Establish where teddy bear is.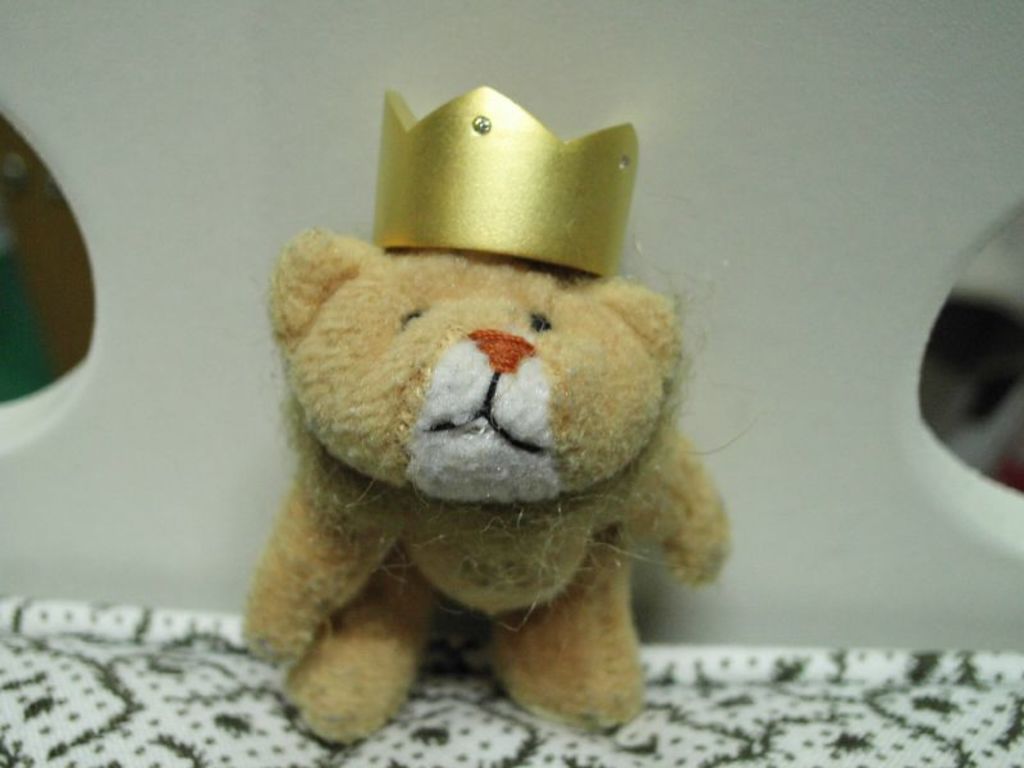
Established at (x1=229, y1=224, x2=722, y2=748).
